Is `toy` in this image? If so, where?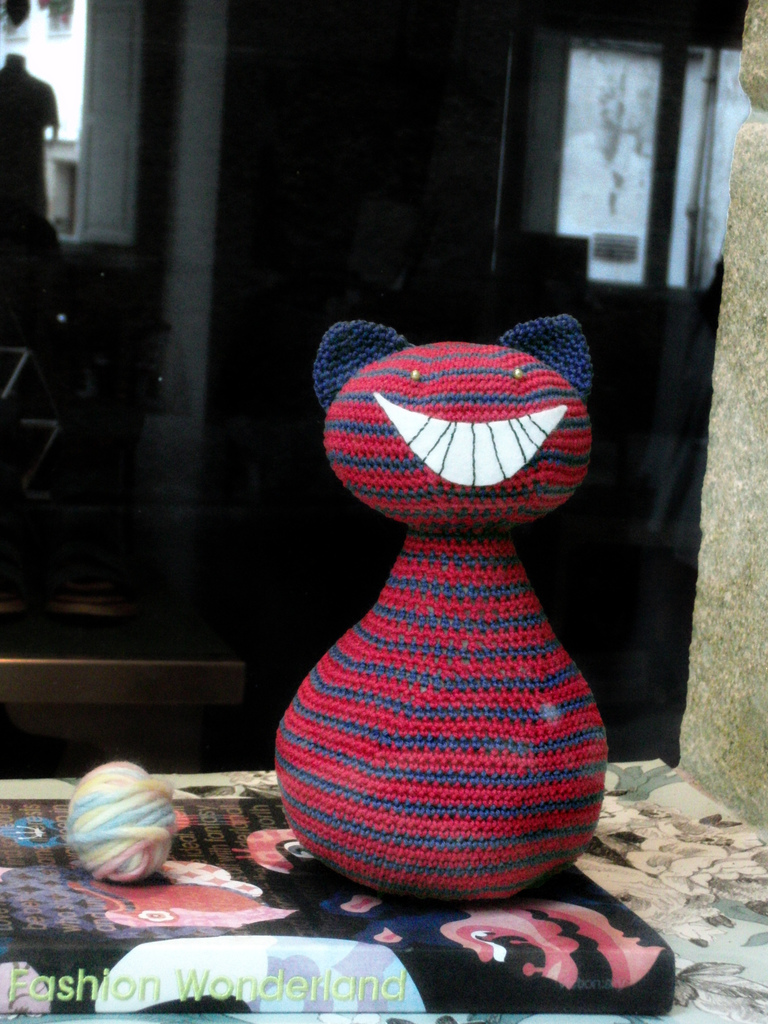
Yes, at region(273, 318, 610, 913).
